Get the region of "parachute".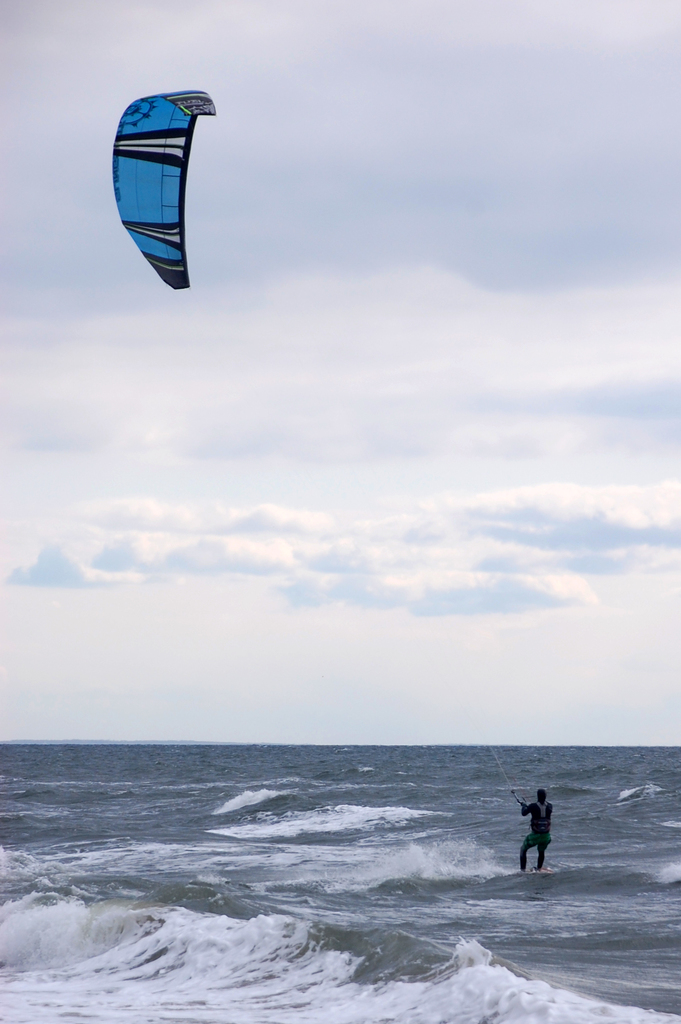
BBox(111, 81, 213, 294).
